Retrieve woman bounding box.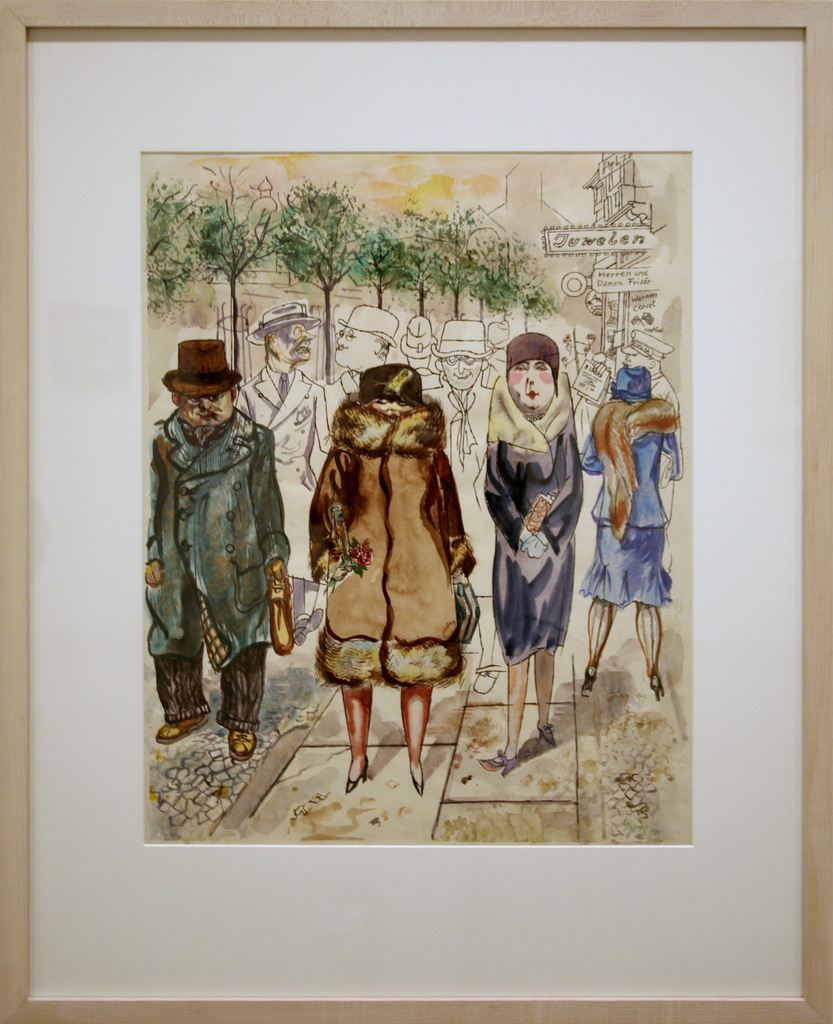
Bounding box: (left=312, top=363, right=475, bottom=797).
